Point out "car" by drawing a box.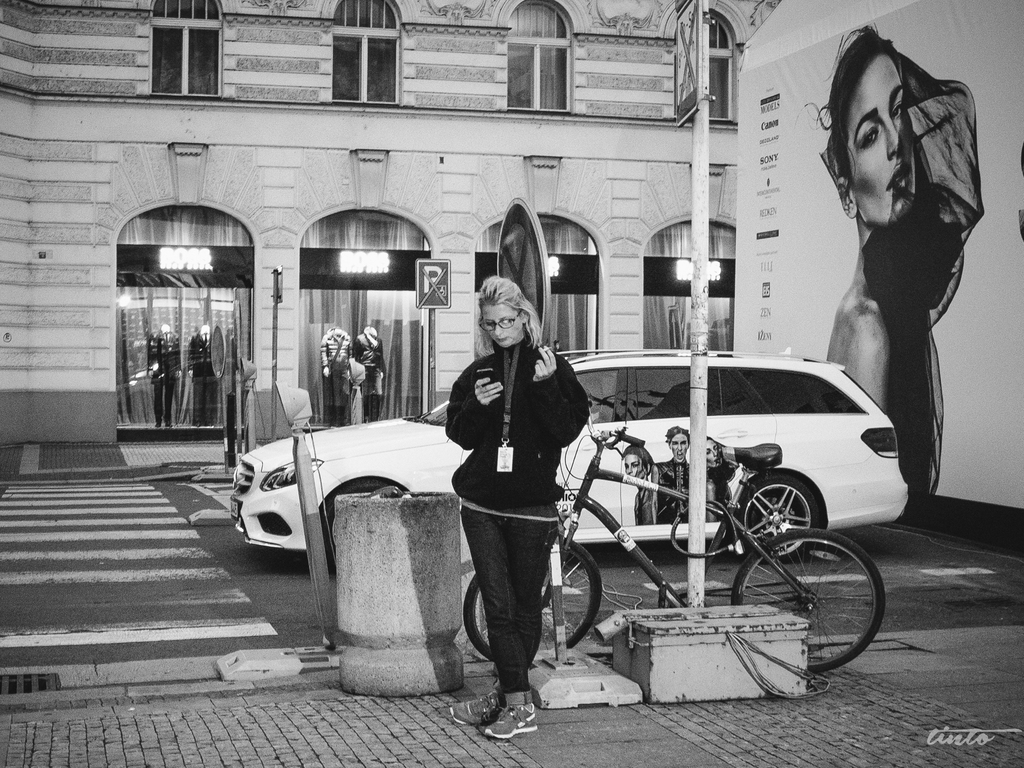
230 348 915 569.
